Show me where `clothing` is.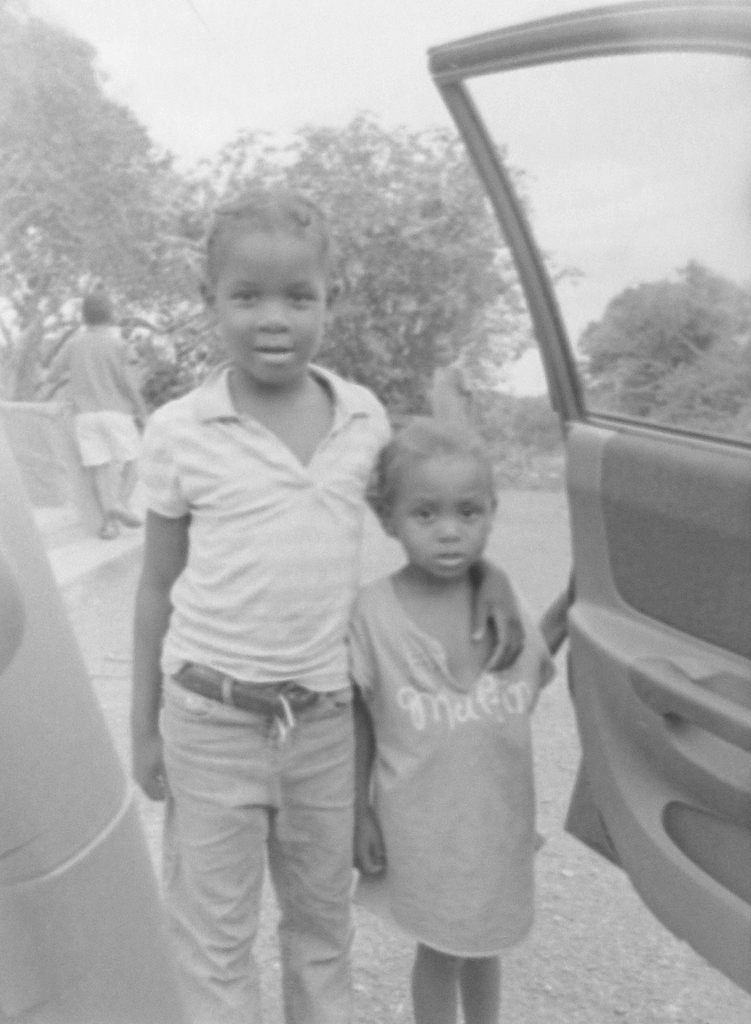
`clothing` is at (127, 280, 401, 971).
